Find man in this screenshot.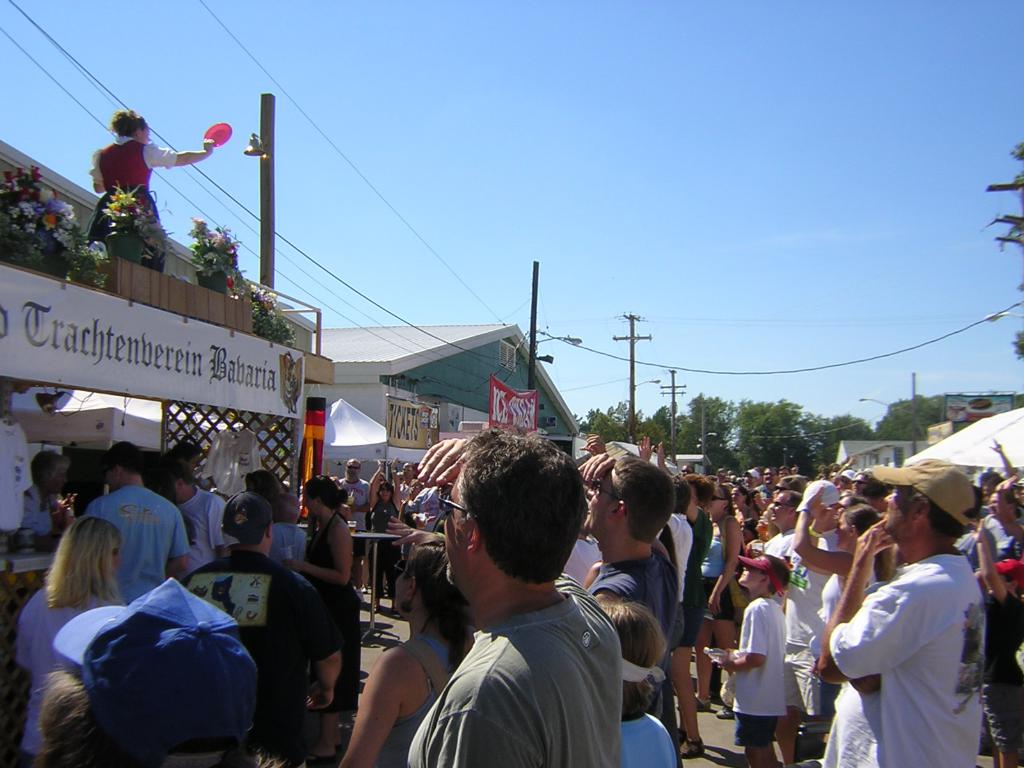
The bounding box for man is (x1=763, y1=491, x2=801, y2=601).
